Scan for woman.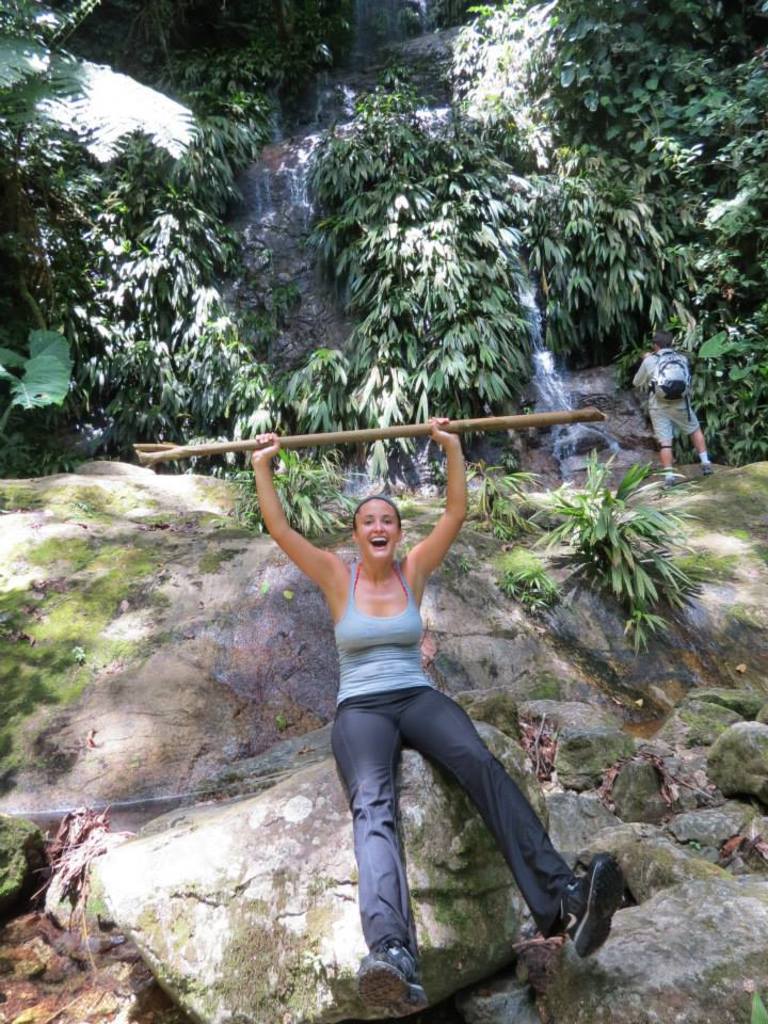
Scan result: 256/418/573/976.
